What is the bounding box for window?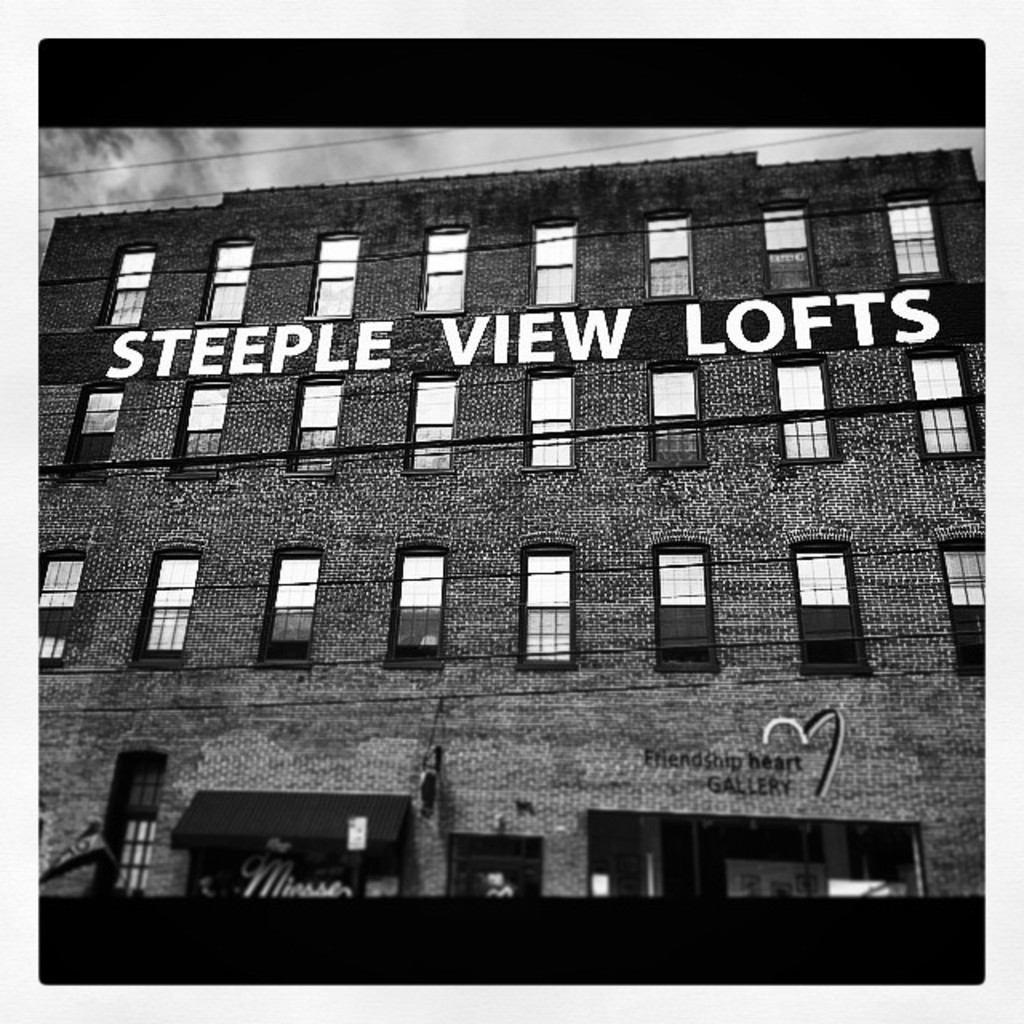
locate(890, 197, 950, 280).
